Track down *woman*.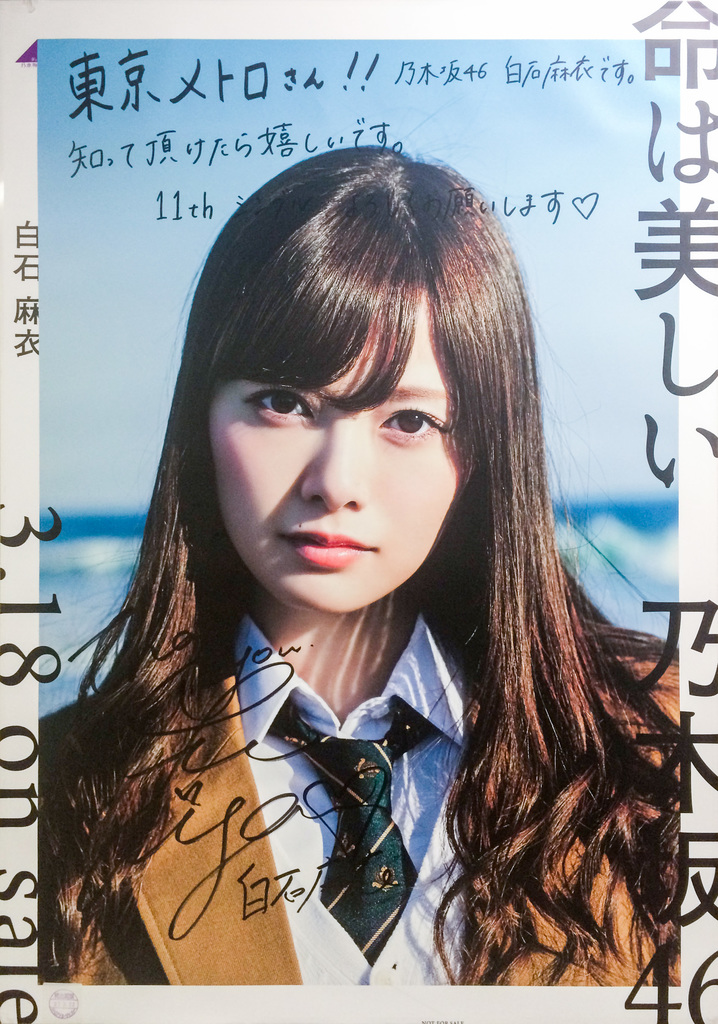
Tracked to 38, 139, 676, 982.
